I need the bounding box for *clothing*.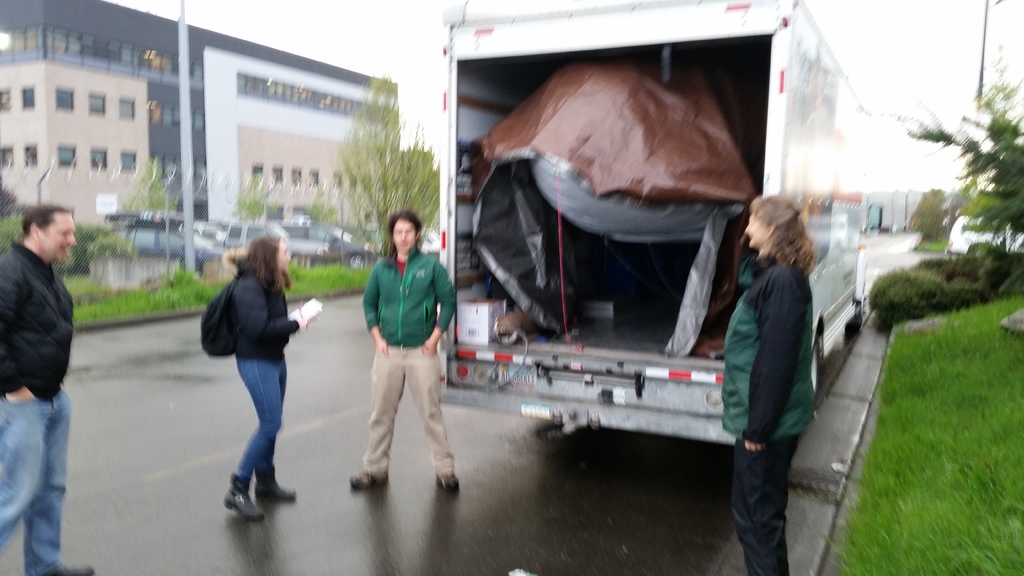
Here it is: (349,221,460,472).
